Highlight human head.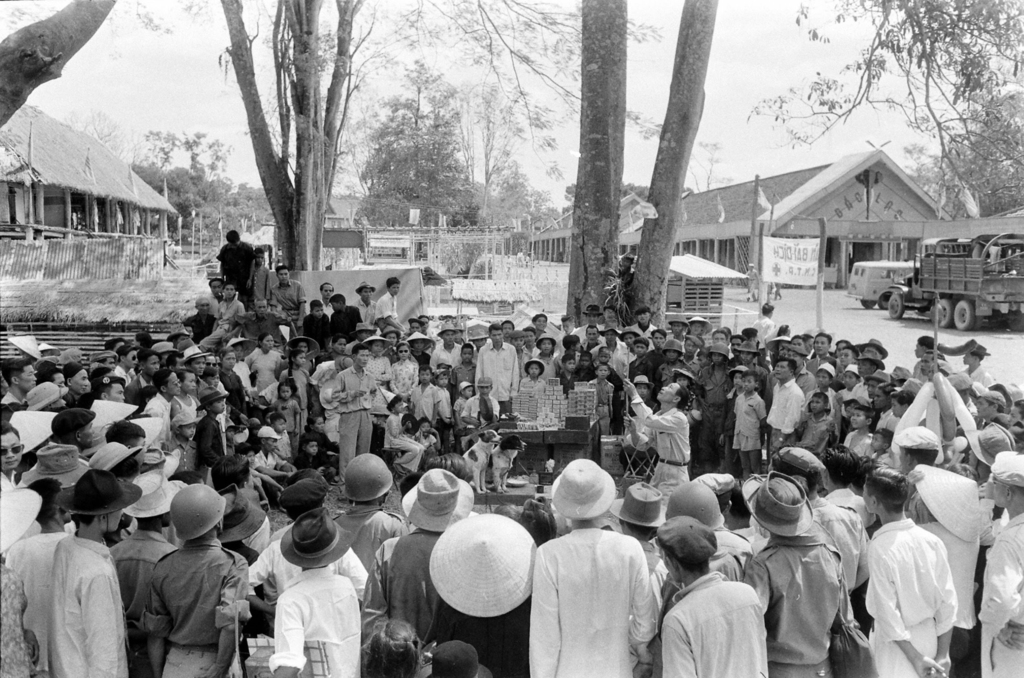
Highlighted region: left=851, top=407, right=874, bottom=429.
